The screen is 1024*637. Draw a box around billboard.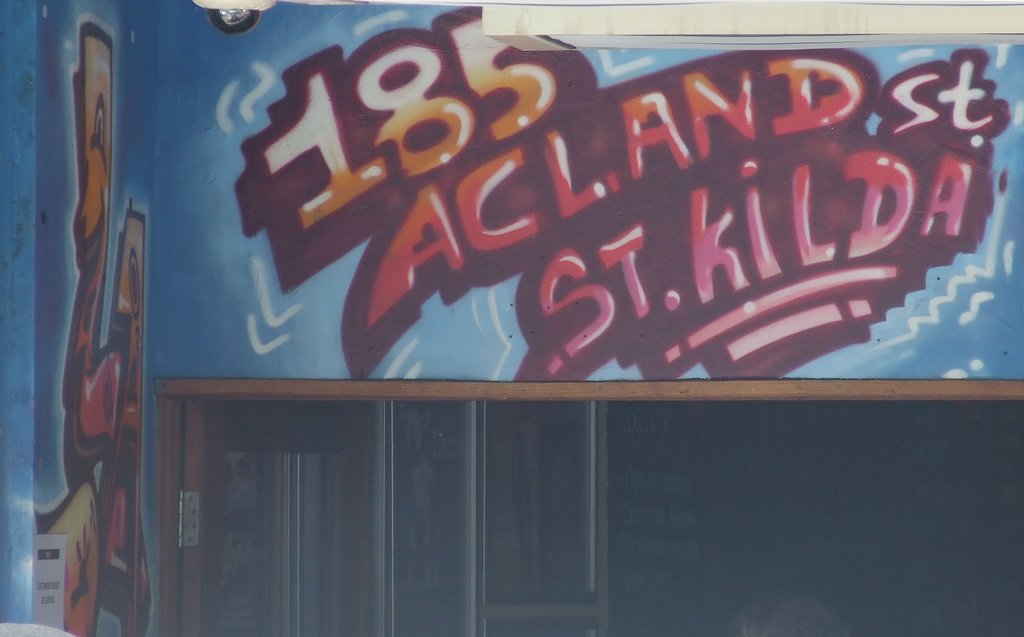
145,1,1022,374.
